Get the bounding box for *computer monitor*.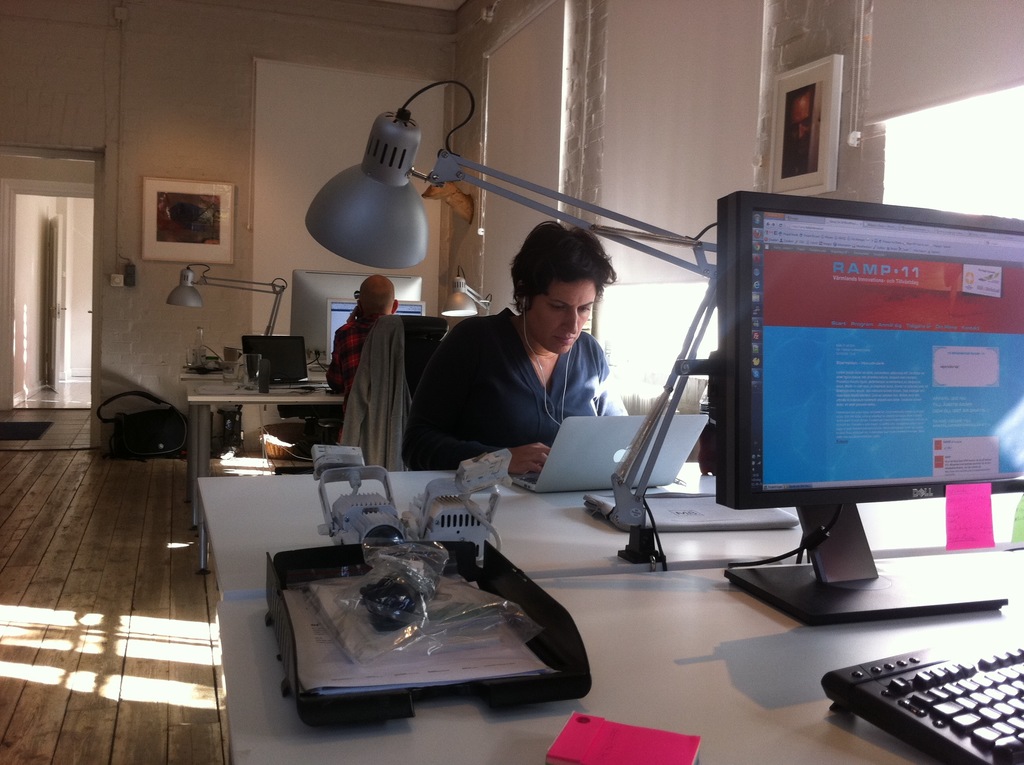
[711, 187, 1023, 634].
